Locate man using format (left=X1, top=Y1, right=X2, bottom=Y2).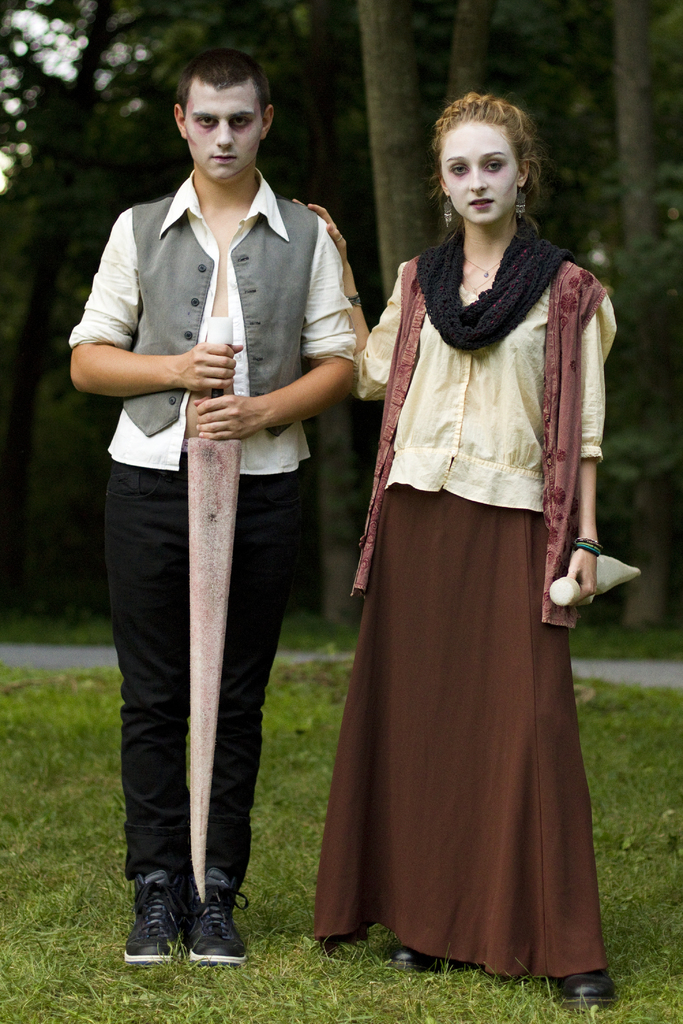
(left=63, top=41, right=355, bottom=961).
